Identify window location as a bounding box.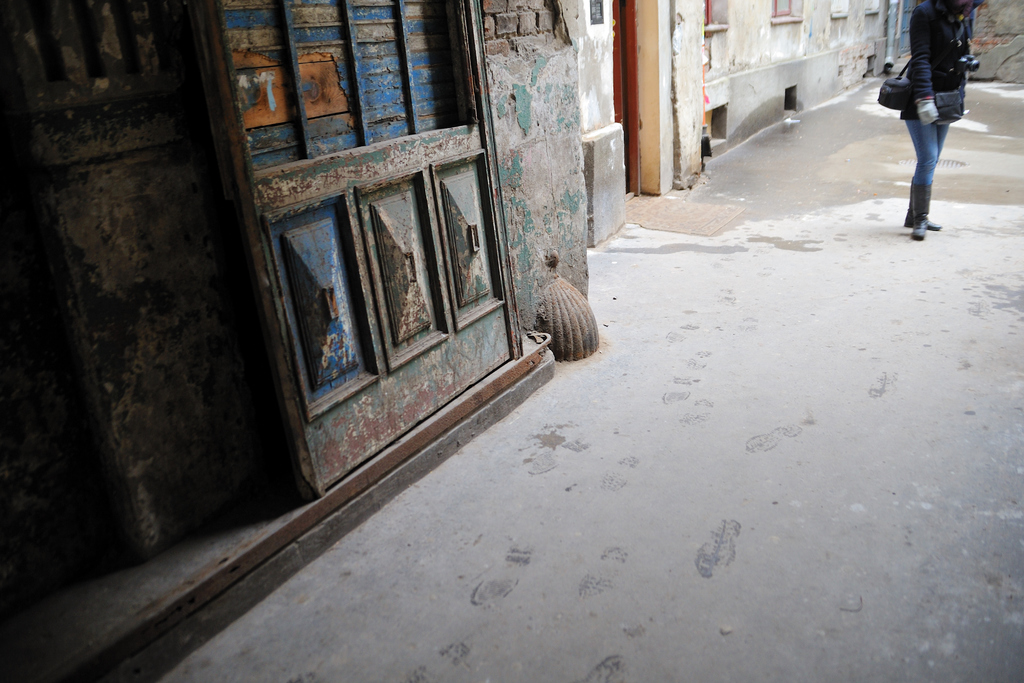
(x1=771, y1=0, x2=806, y2=23).
